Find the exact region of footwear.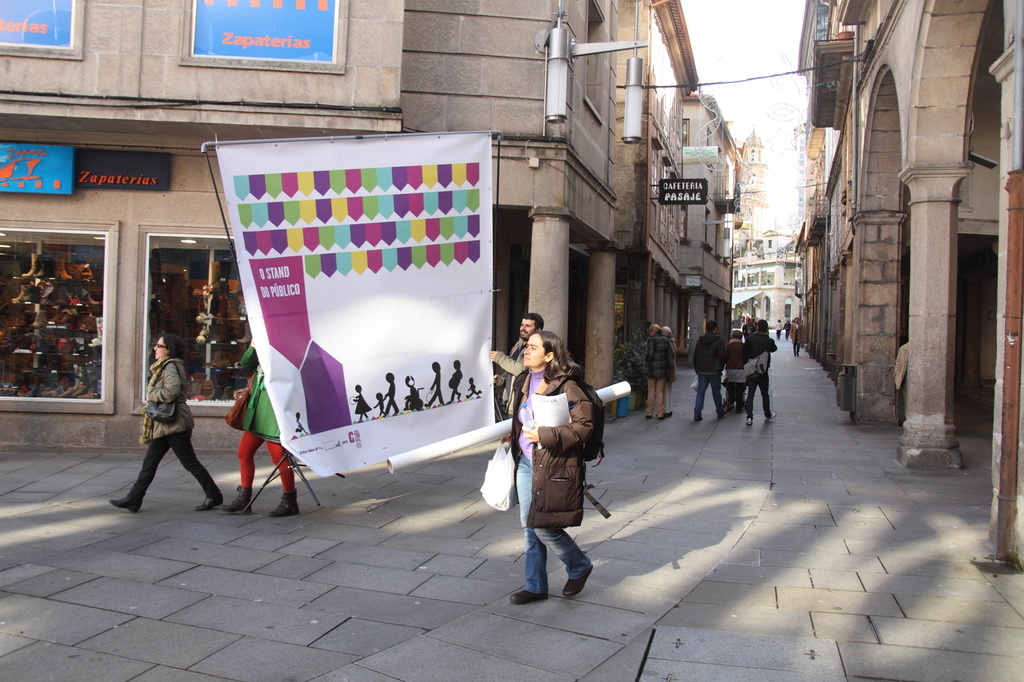
Exact region: 109,496,143,515.
